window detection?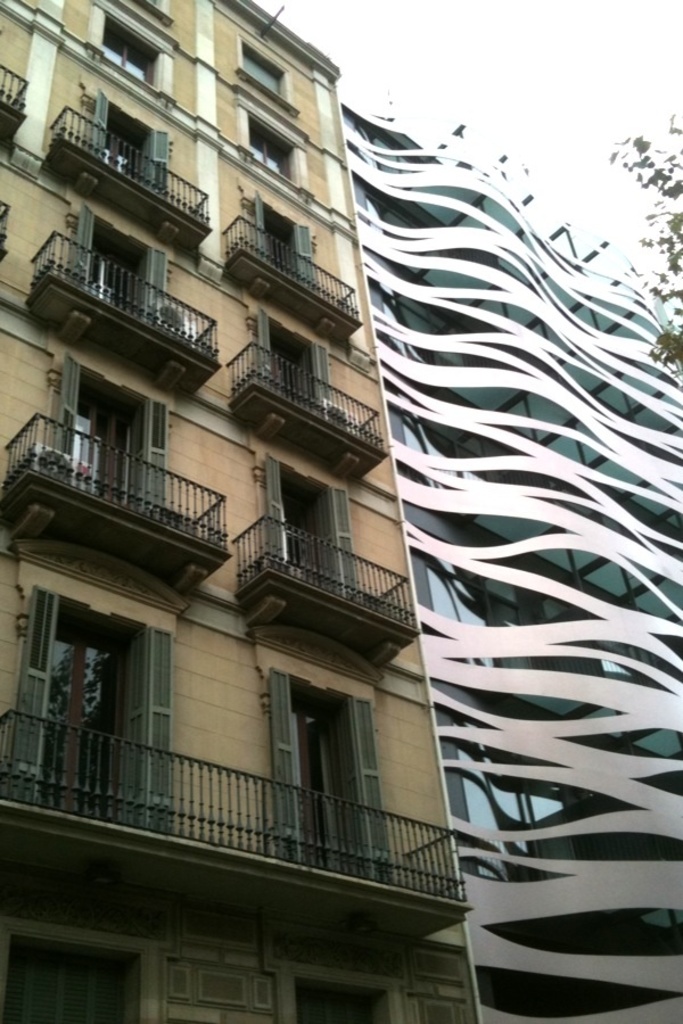
pyautogui.locateOnScreen(264, 320, 322, 405)
